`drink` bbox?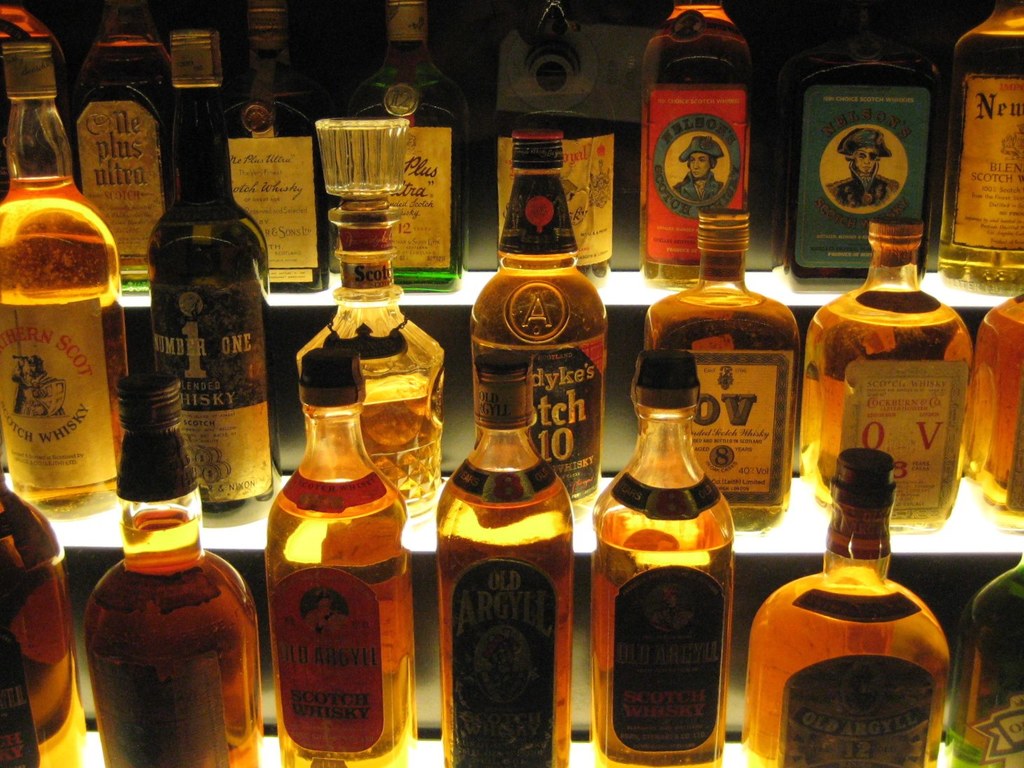
locate(803, 220, 971, 531)
